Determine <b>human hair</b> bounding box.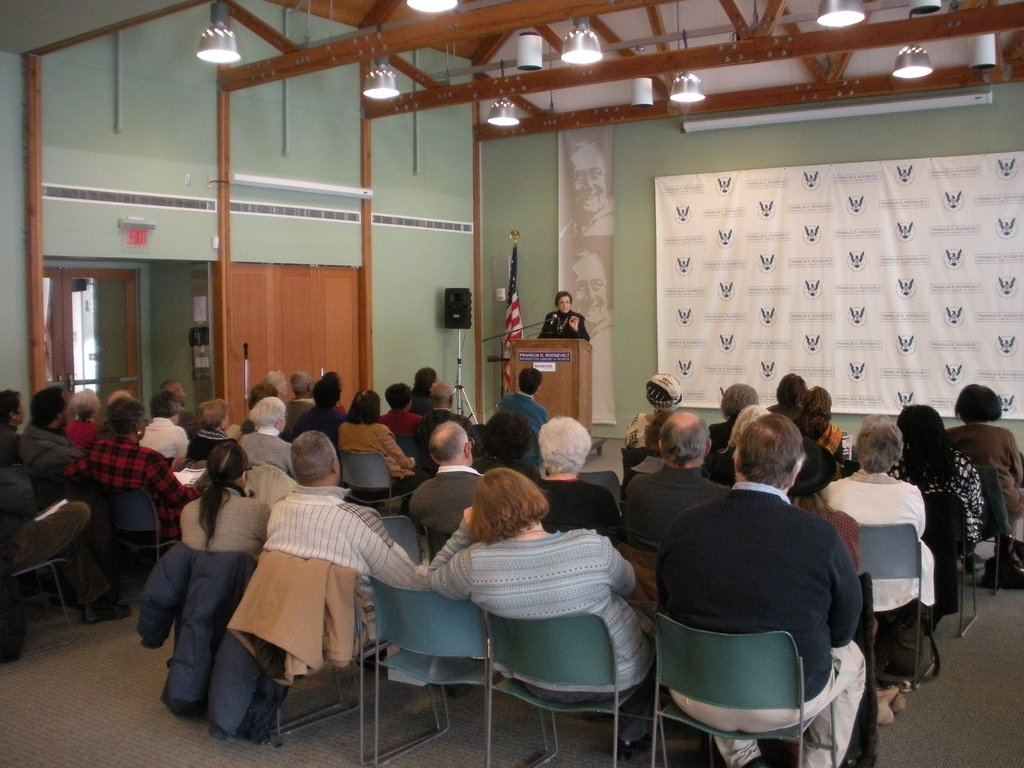
Determined: select_region(106, 396, 148, 435).
